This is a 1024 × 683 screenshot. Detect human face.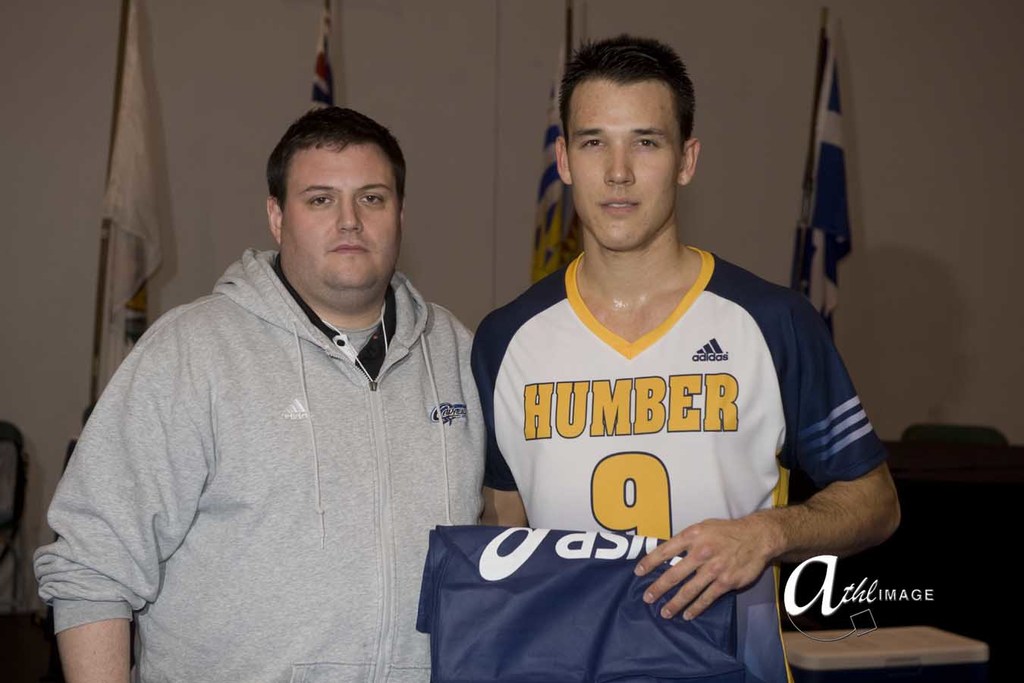
<region>281, 141, 400, 289</region>.
